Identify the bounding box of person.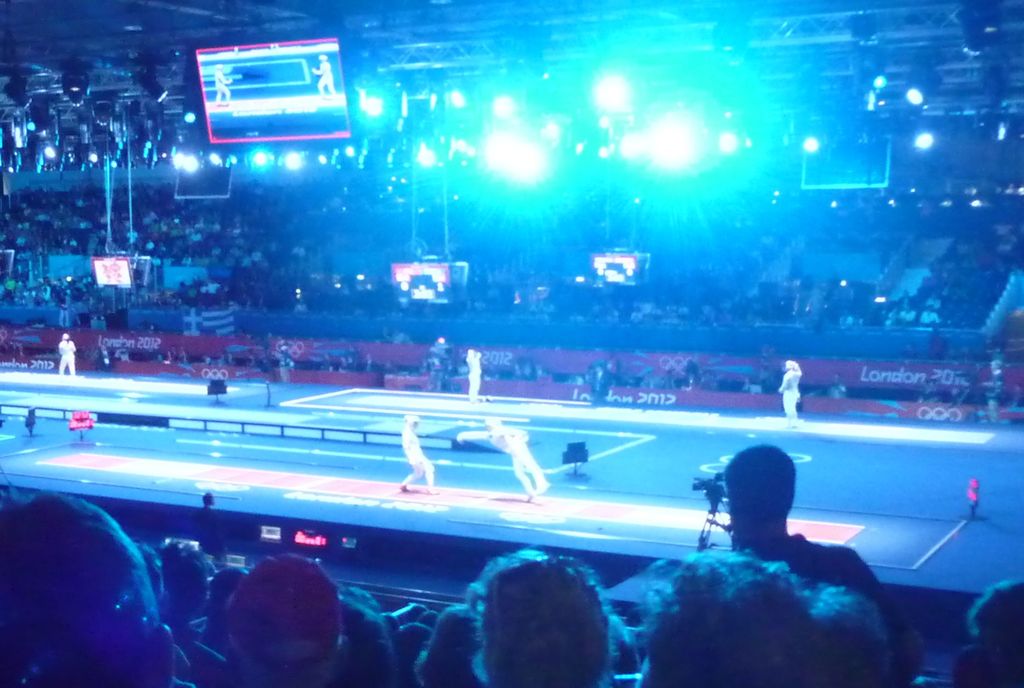
BBox(59, 332, 73, 379).
